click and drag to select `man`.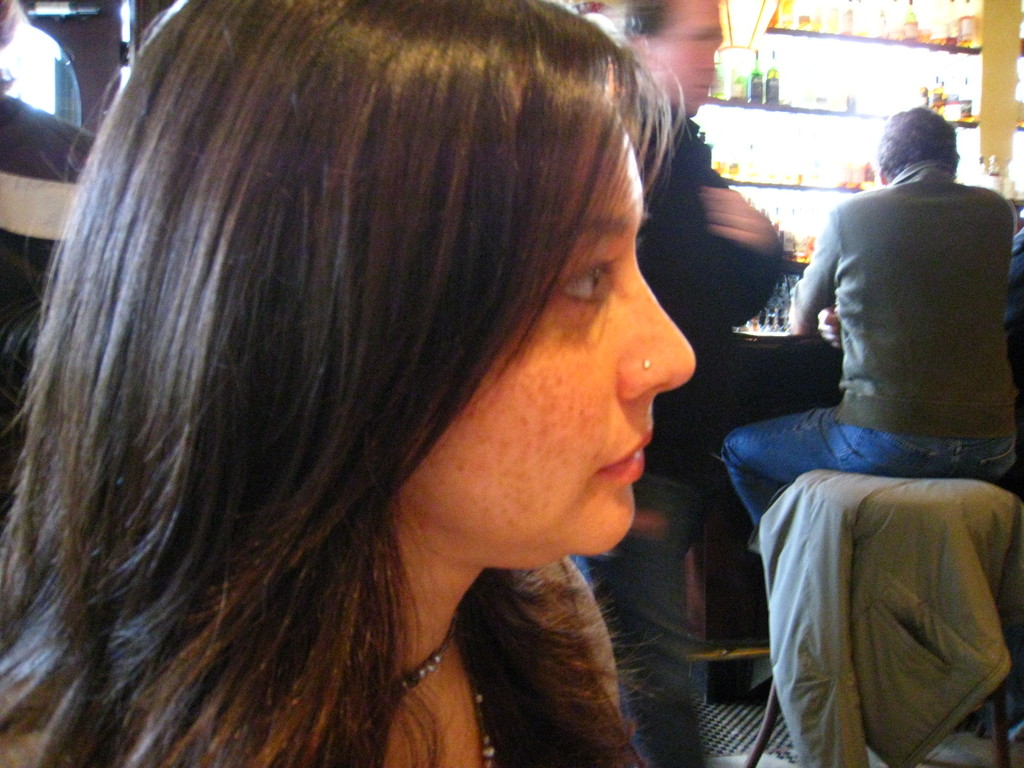
Selection: bbox=[739, 105, 1023, 705].
